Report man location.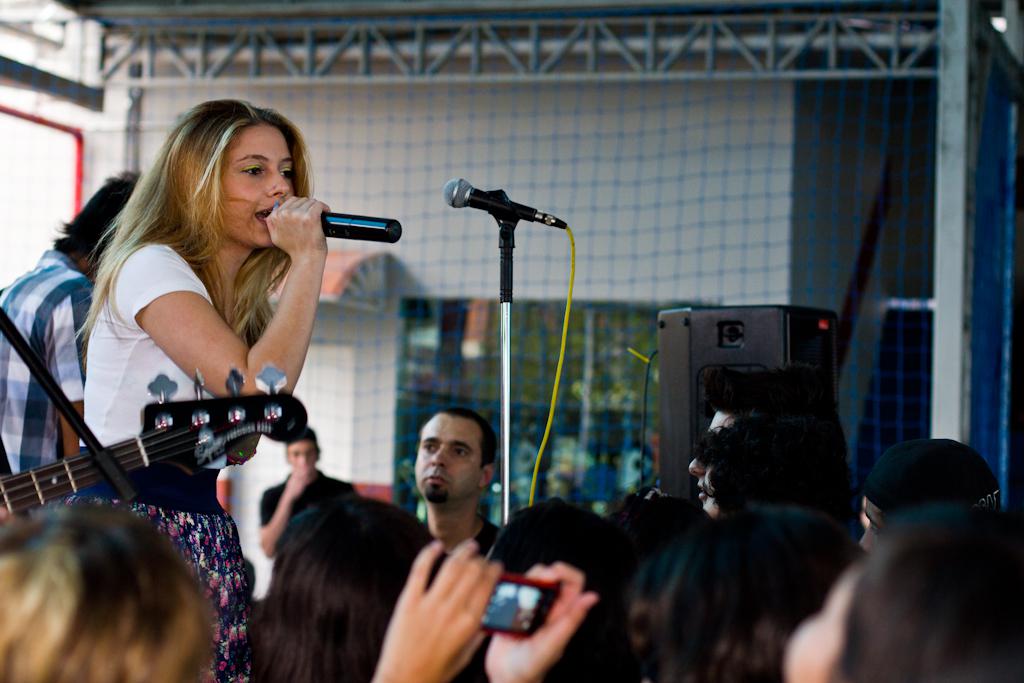
Report: region(408, 403, 503, 558).
